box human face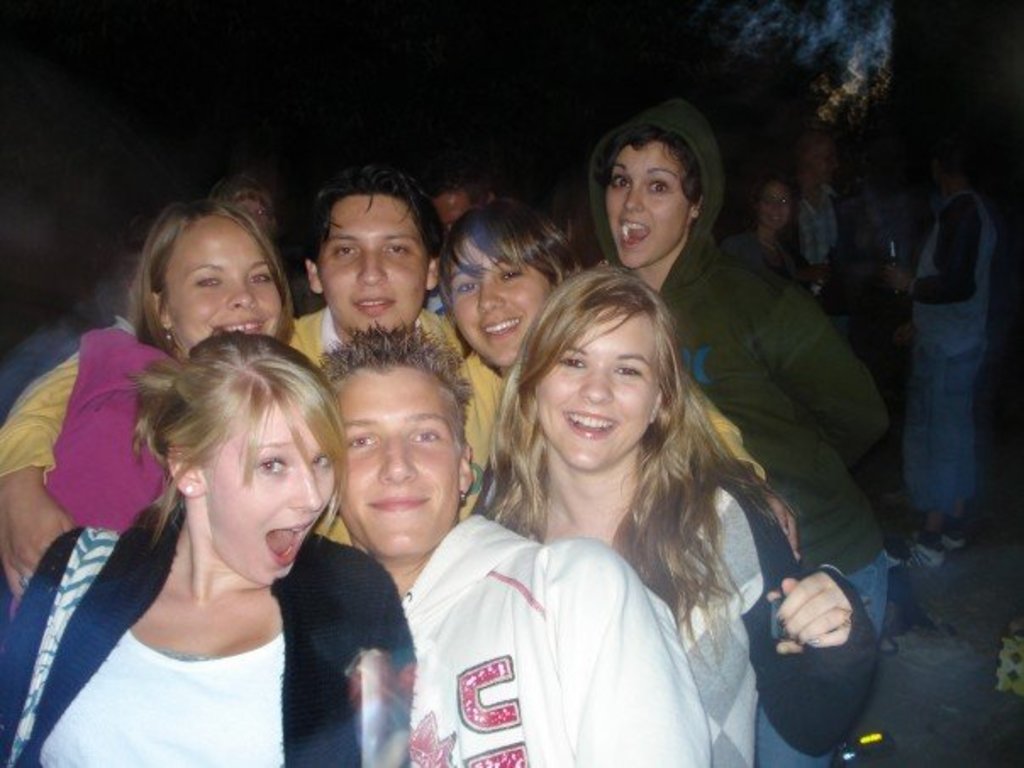
164/215/275/339
